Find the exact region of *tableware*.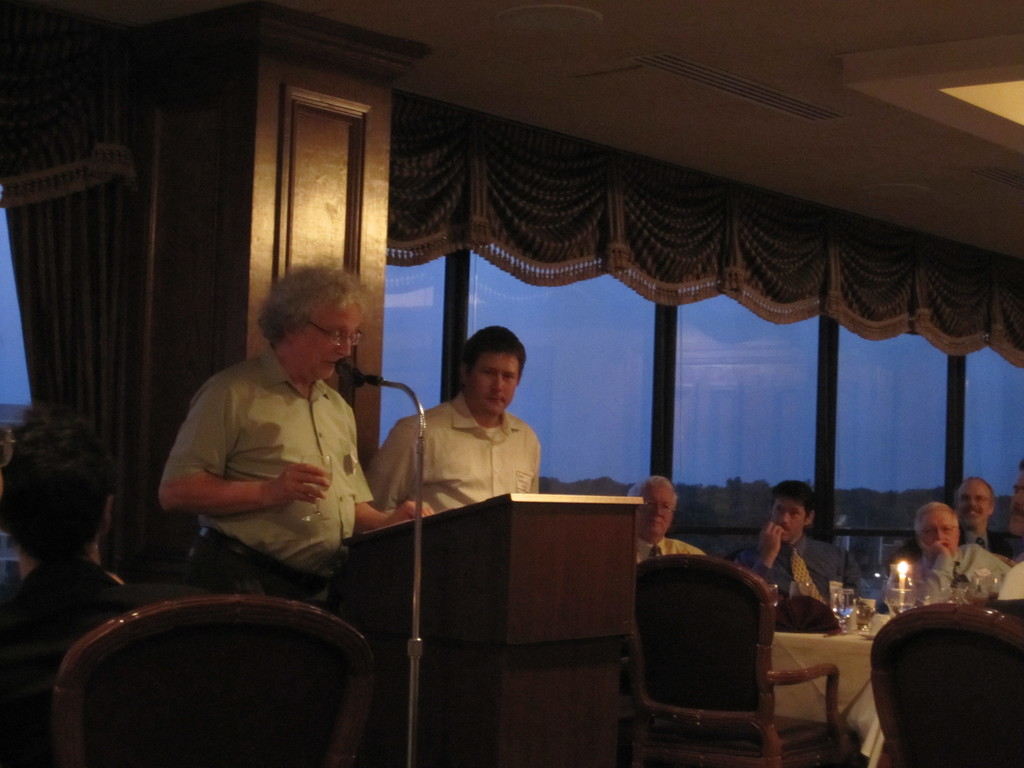
Exact region: 971/575/1002/604.
